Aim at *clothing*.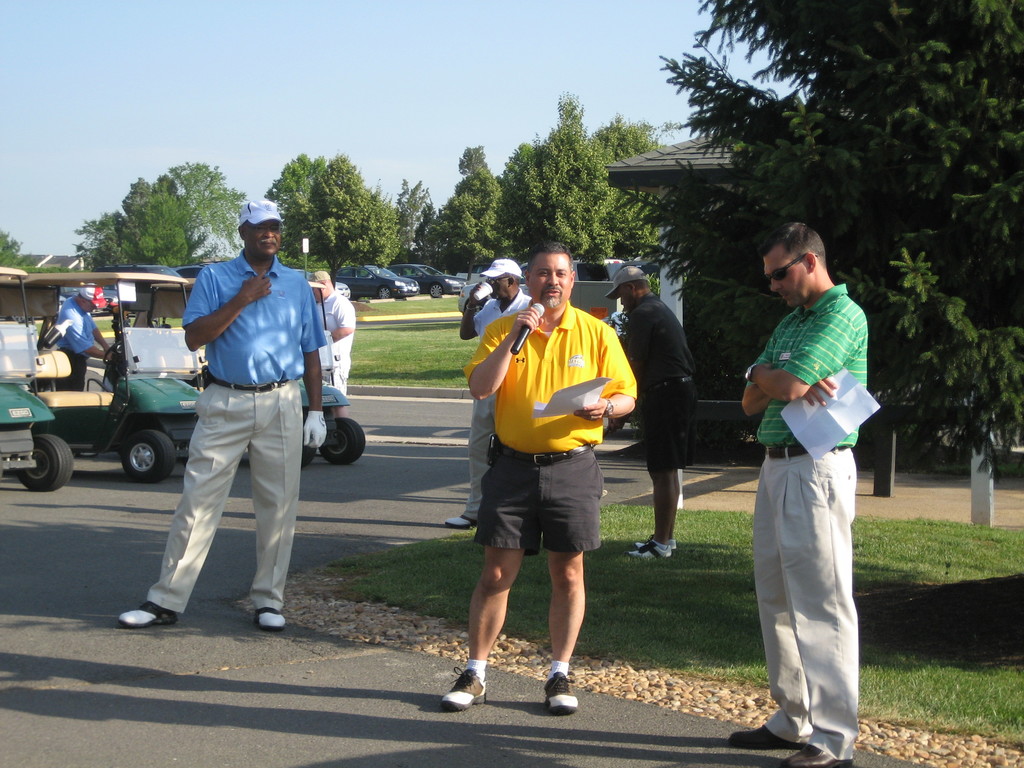
Aimed at bbox=[463, 295, 532, 523].
